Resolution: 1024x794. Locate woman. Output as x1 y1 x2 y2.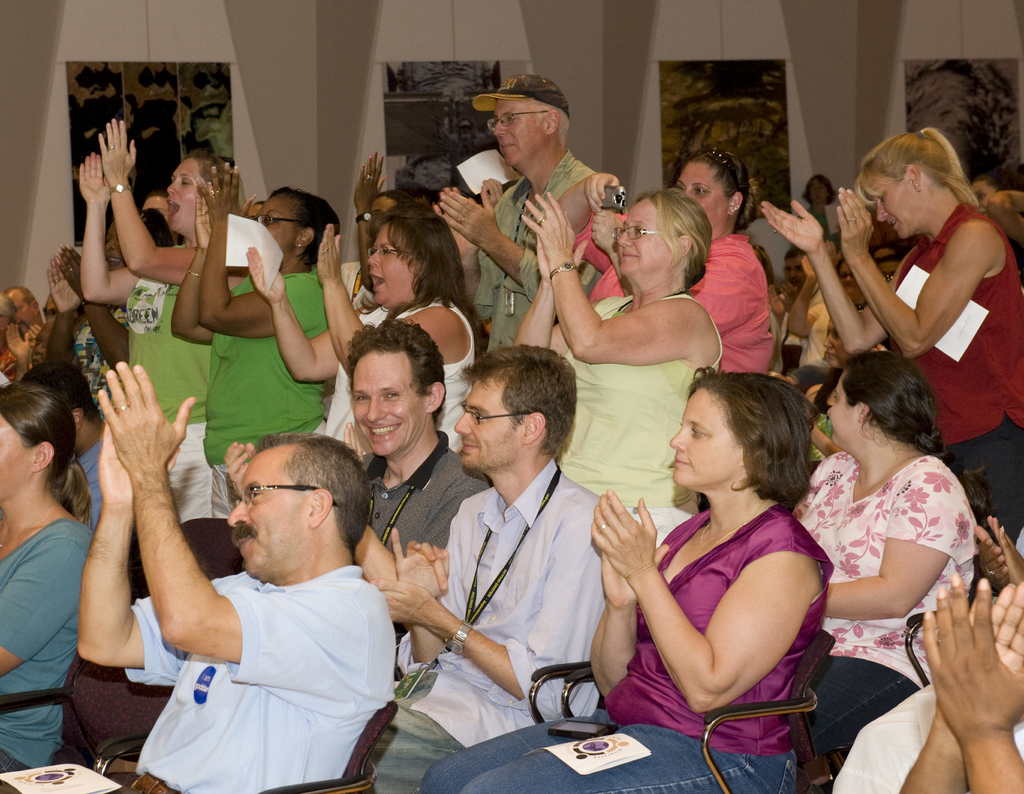
755 126 1023 553.
